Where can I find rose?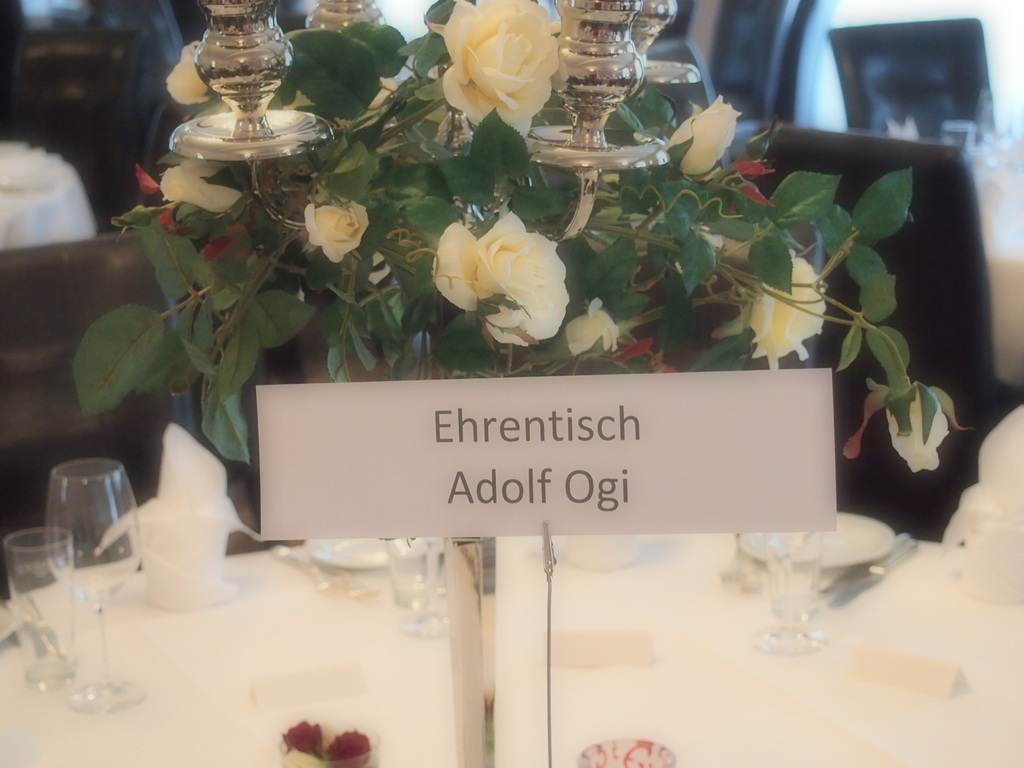
You can find it at 165, 40, 209, 104.
